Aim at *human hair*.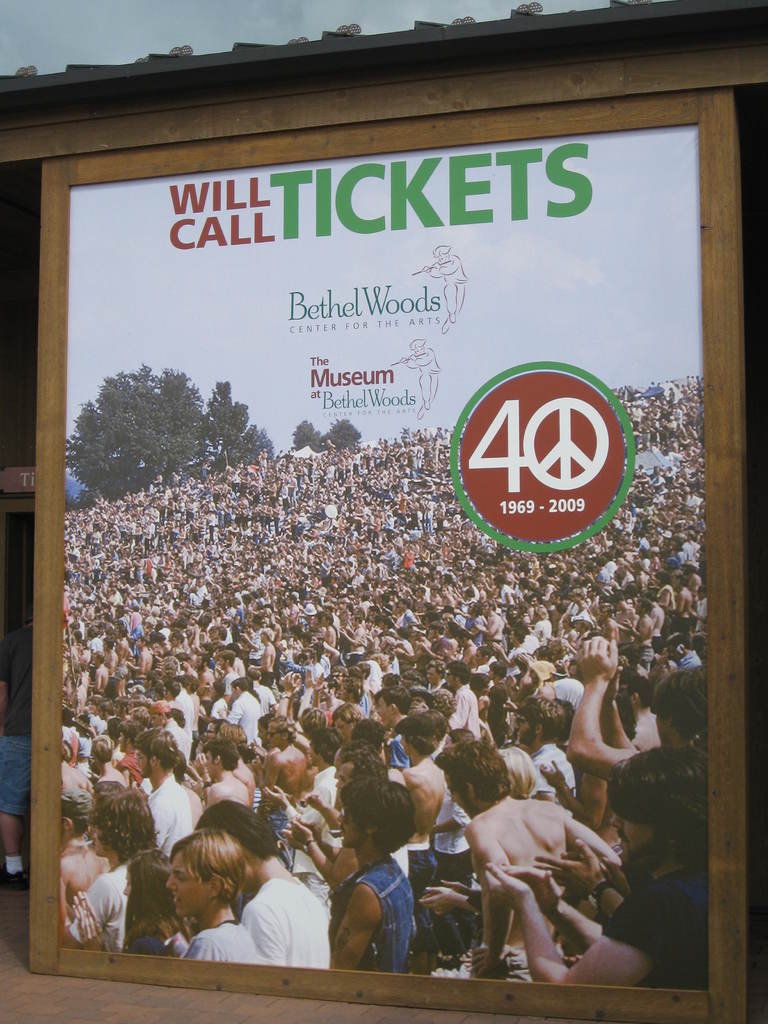
Aimed at l=403, t=735, r=436, b=758.
